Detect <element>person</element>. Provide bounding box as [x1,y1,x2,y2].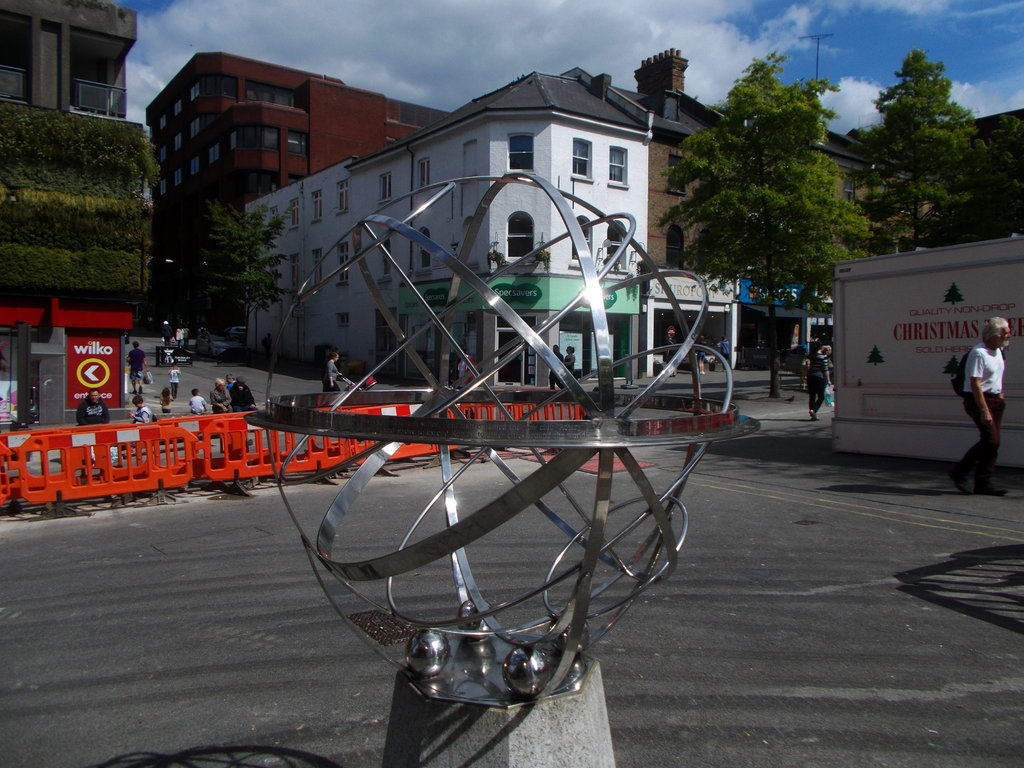
[692,334,708,378].
